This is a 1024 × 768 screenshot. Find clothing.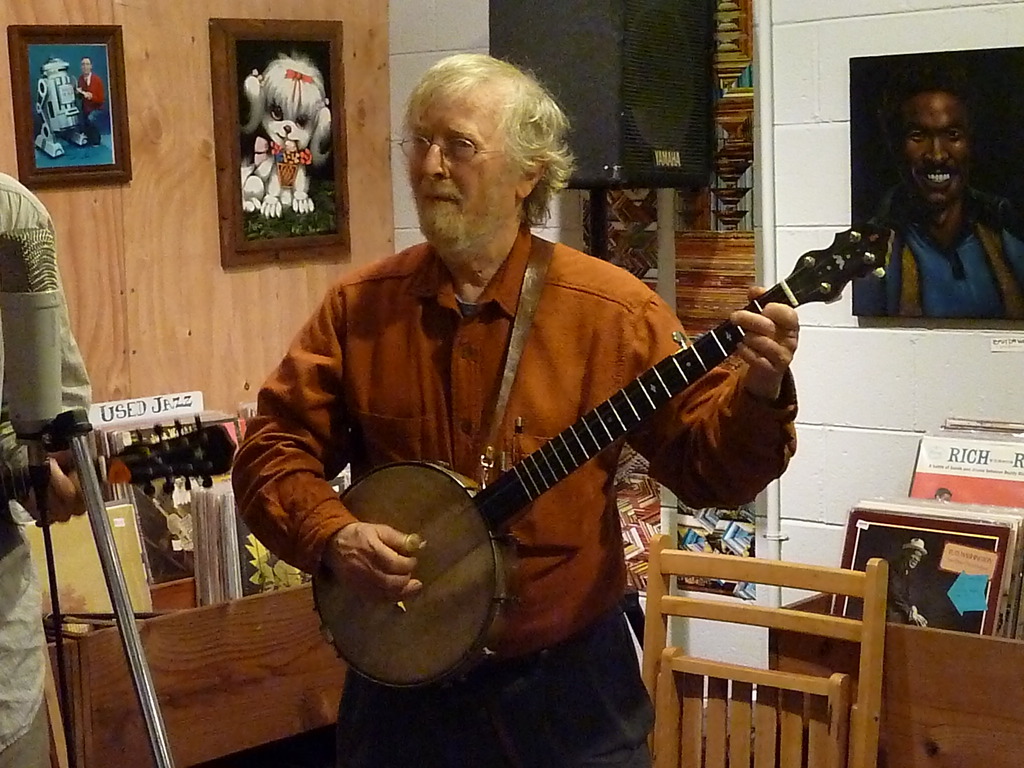
Bounding box: x1=0, y1=178, x2=96, y2=756.
